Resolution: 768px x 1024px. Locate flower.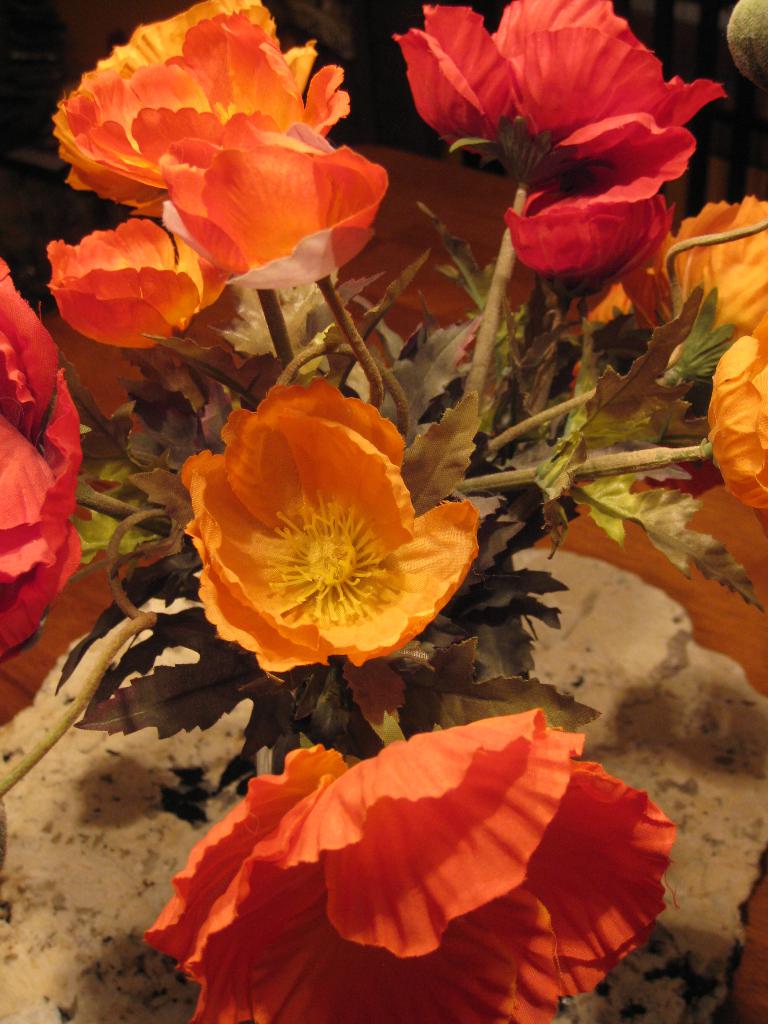
box(38, 214, 227, 344).
